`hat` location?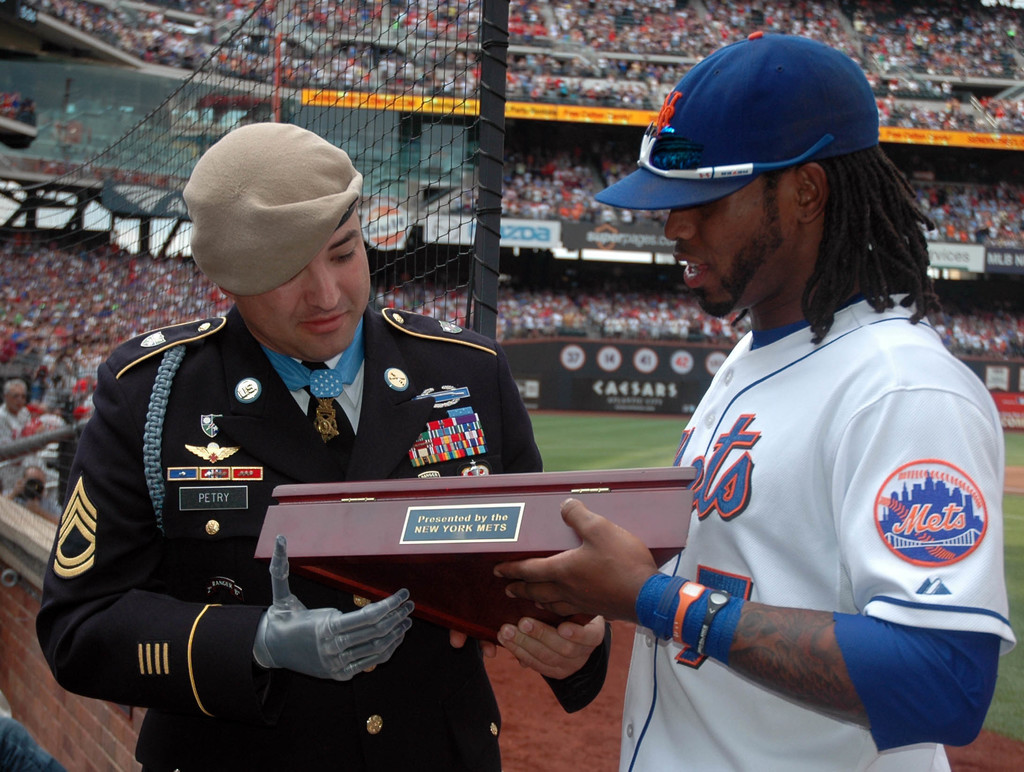
<region>594, 31, 881, 212</region>
